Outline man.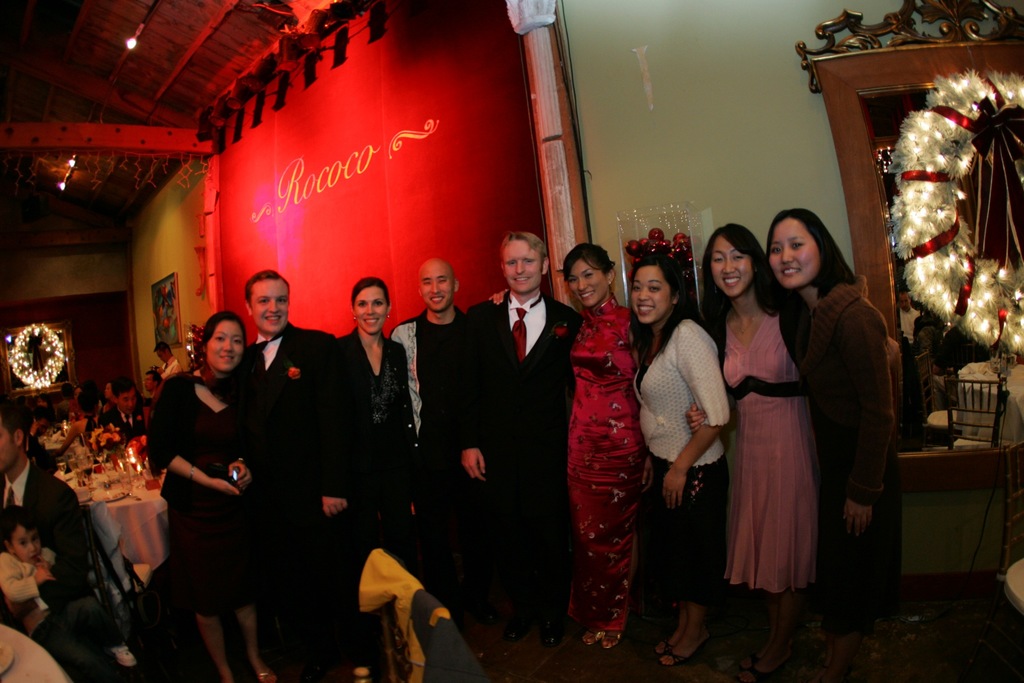
Outline: 232 266 341 682.
